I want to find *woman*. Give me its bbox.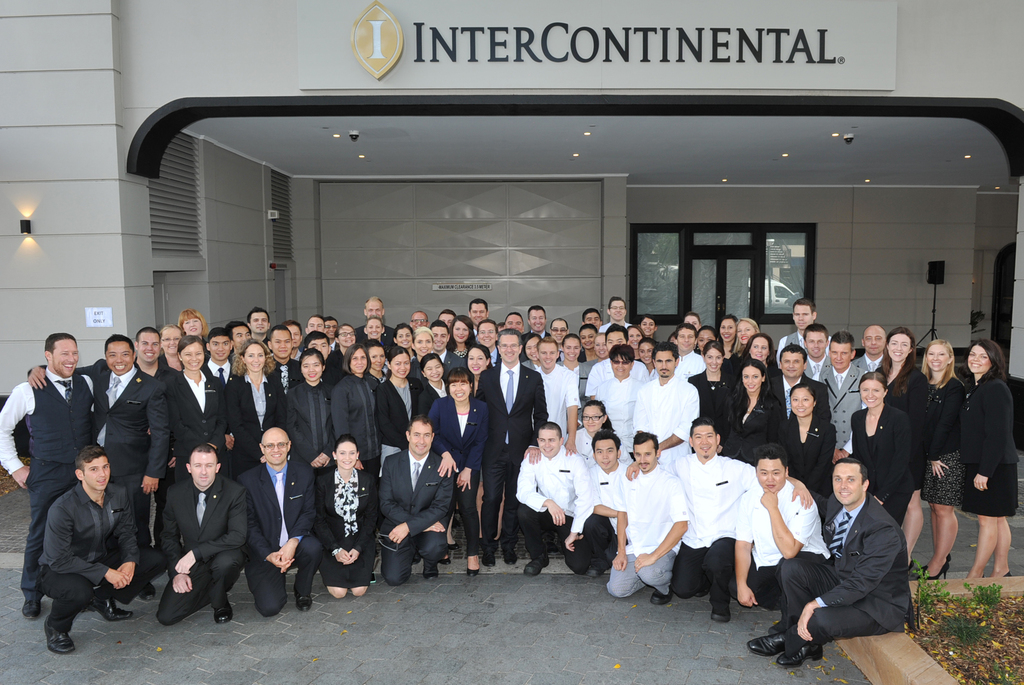
[x1=374, y1=346, x2=426, y2=449].
